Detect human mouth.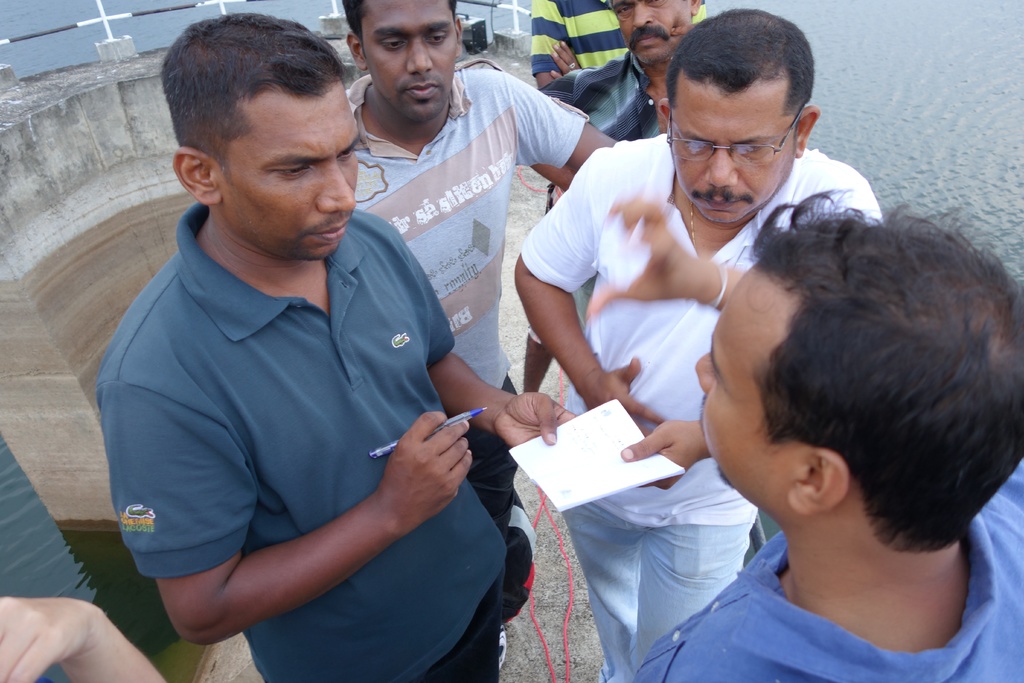
Detected at select_region(692, 192, 744, 213).
